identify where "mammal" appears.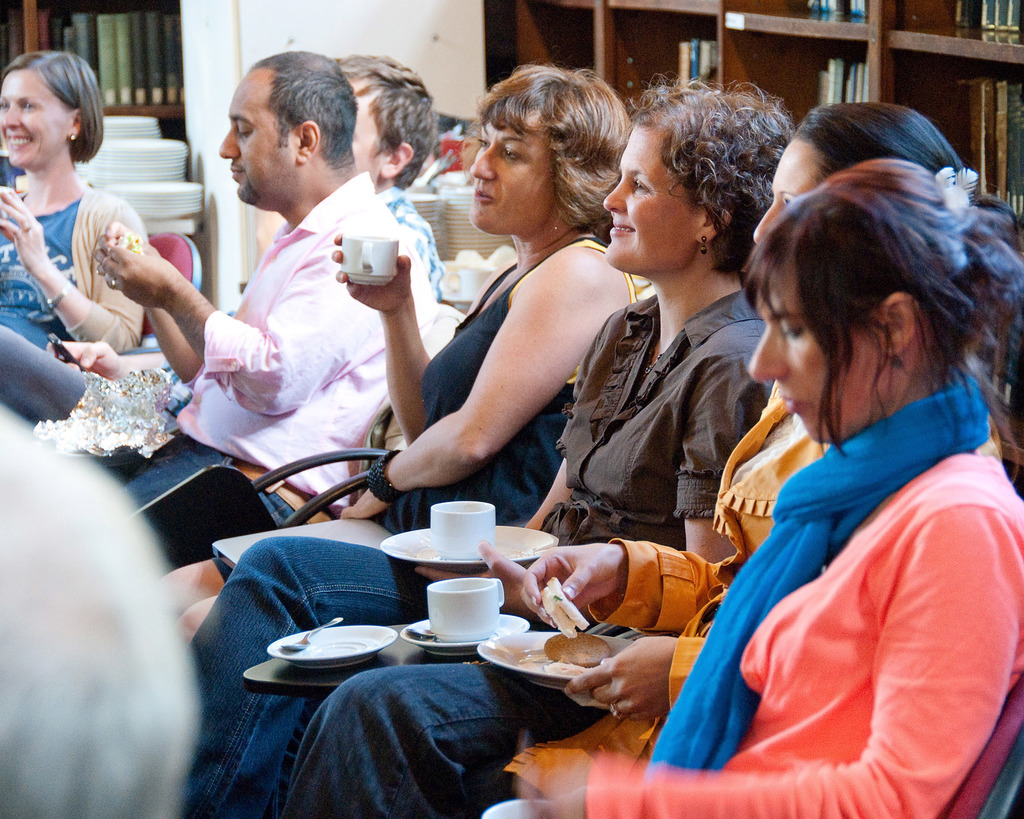
Appears at locate(284, 97, 1023, 818).
